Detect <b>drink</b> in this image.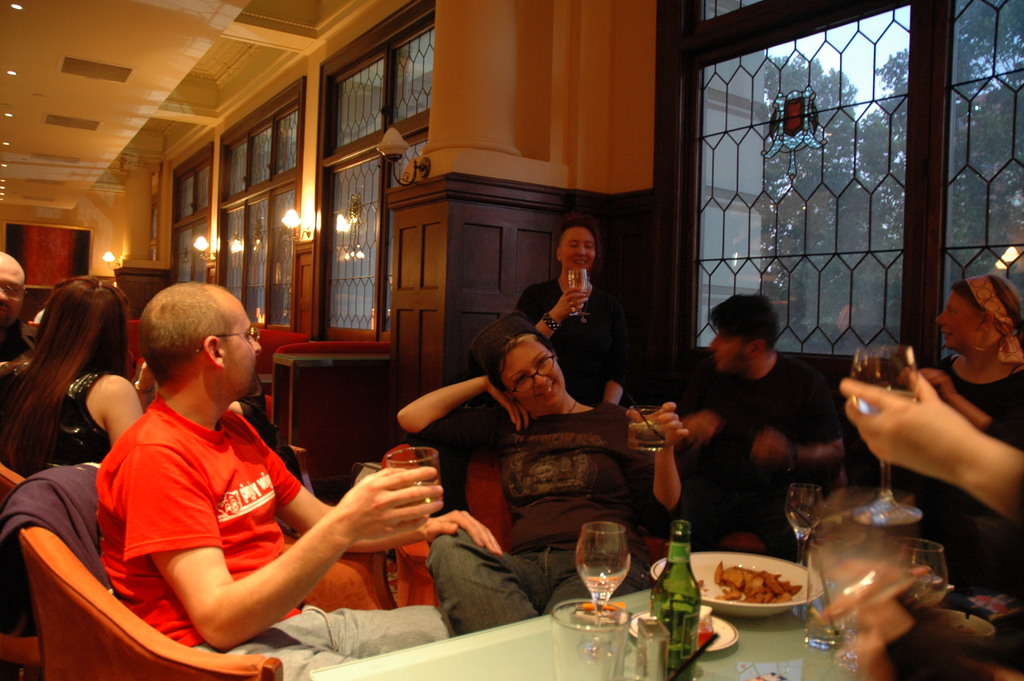
Detection: l=666, t=640, r=694, b=680.
